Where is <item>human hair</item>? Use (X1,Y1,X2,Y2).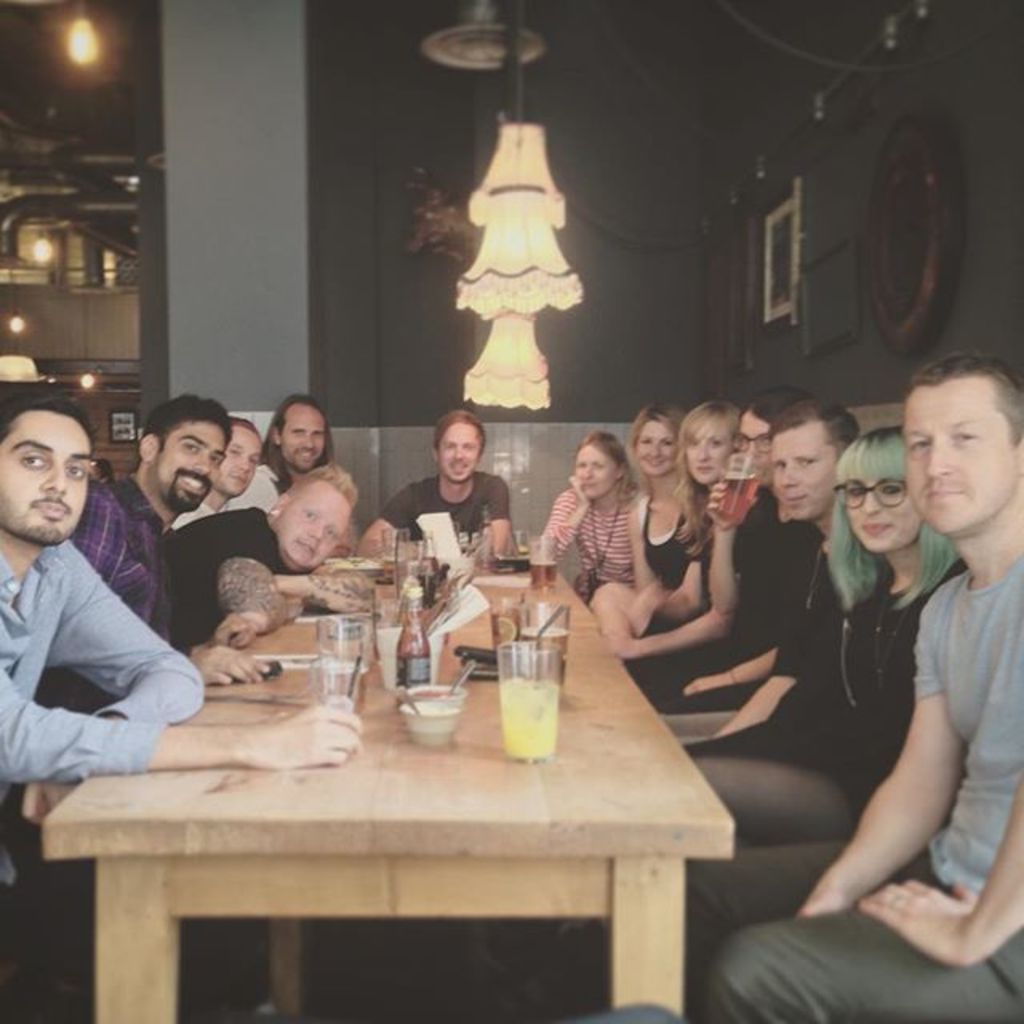
(912,344,1022,459).
